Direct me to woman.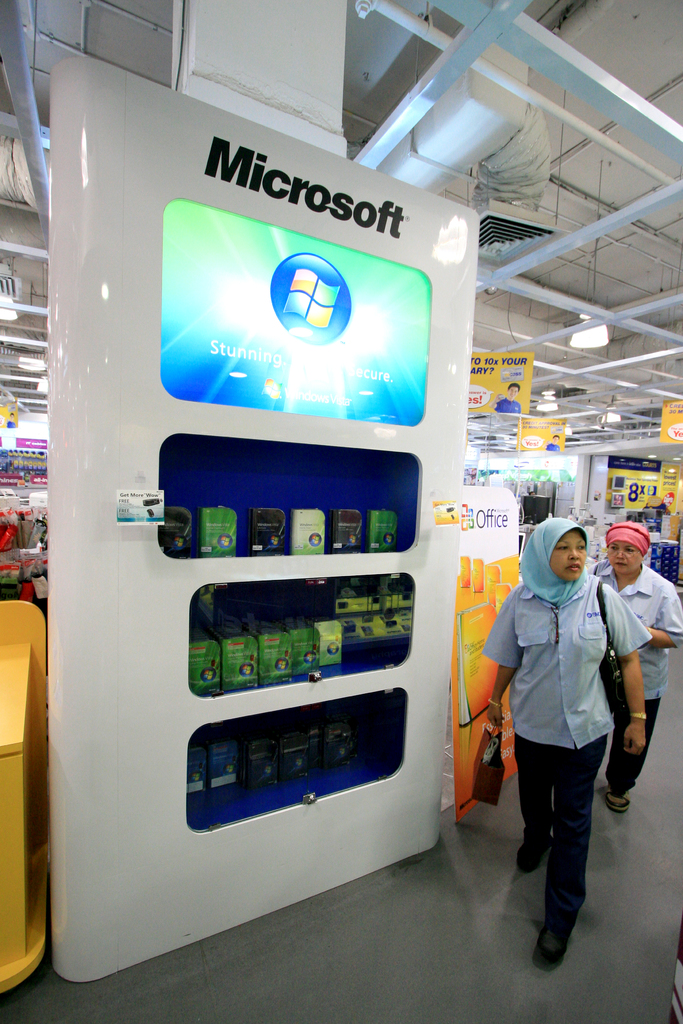
Direction: <bbox>486, 506, 645, 960</bbox>.
